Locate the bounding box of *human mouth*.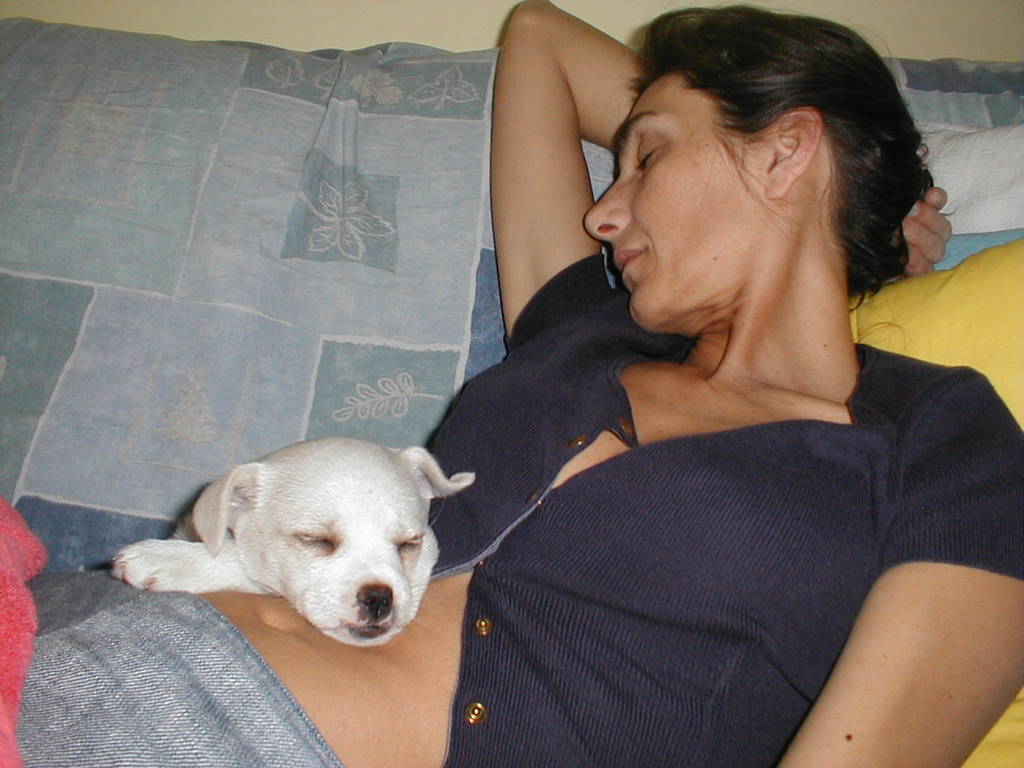
Bounding box: <box>608,249,643,272</box>.
